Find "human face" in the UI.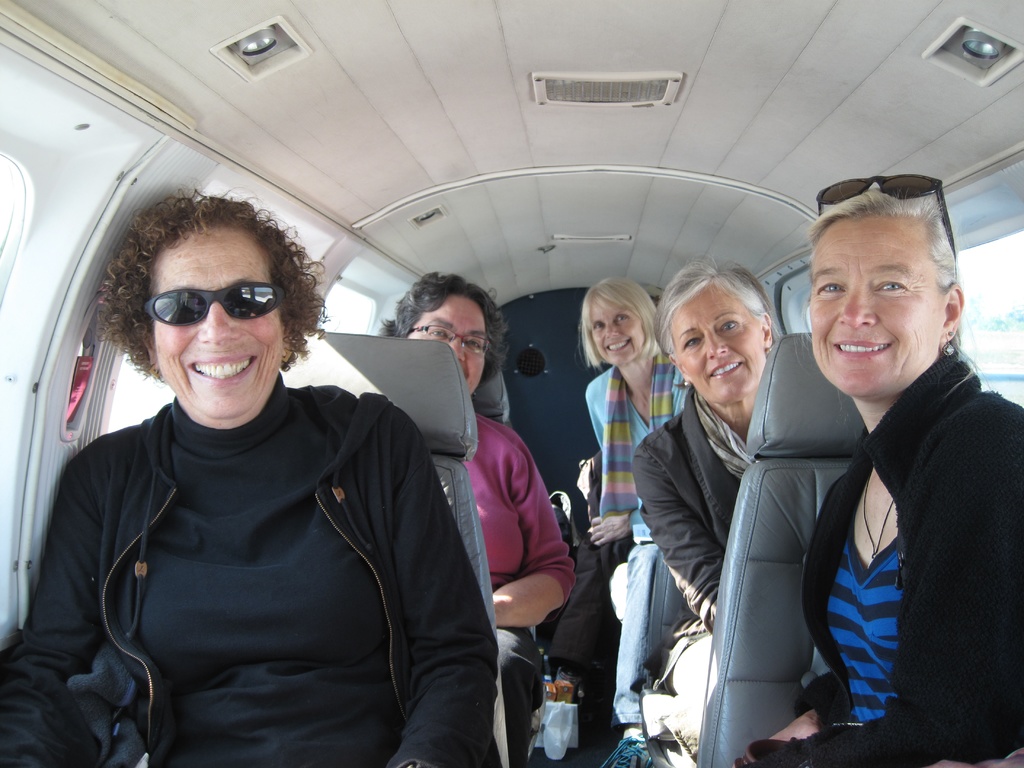
UI element at left=813, top=212, right=940, bottom=400.
